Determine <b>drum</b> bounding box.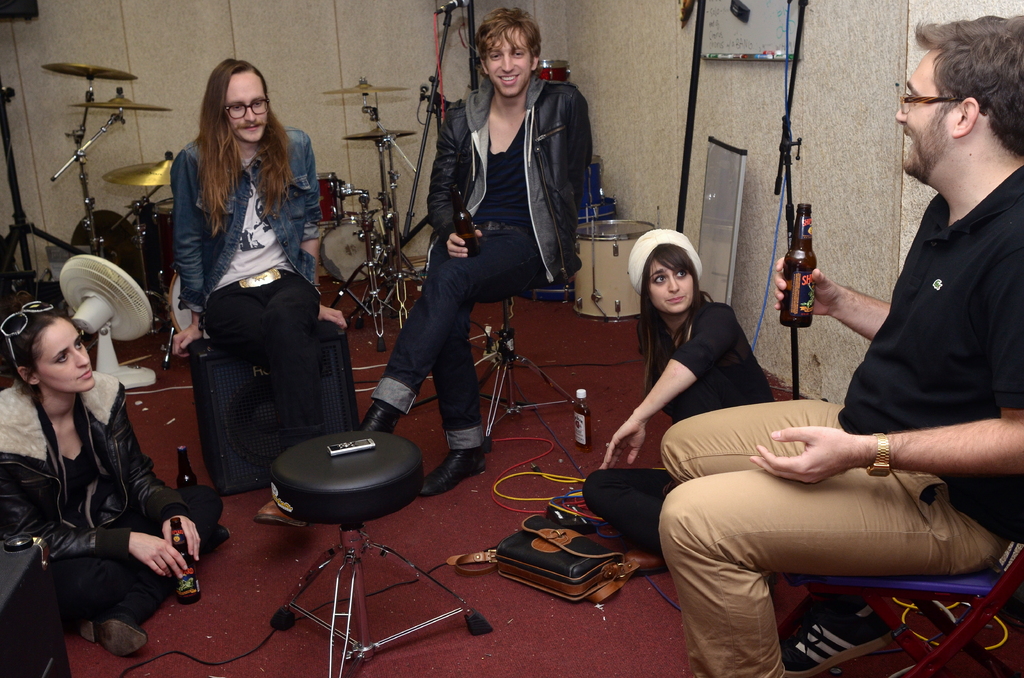
Determined: 139 196 184 281.
